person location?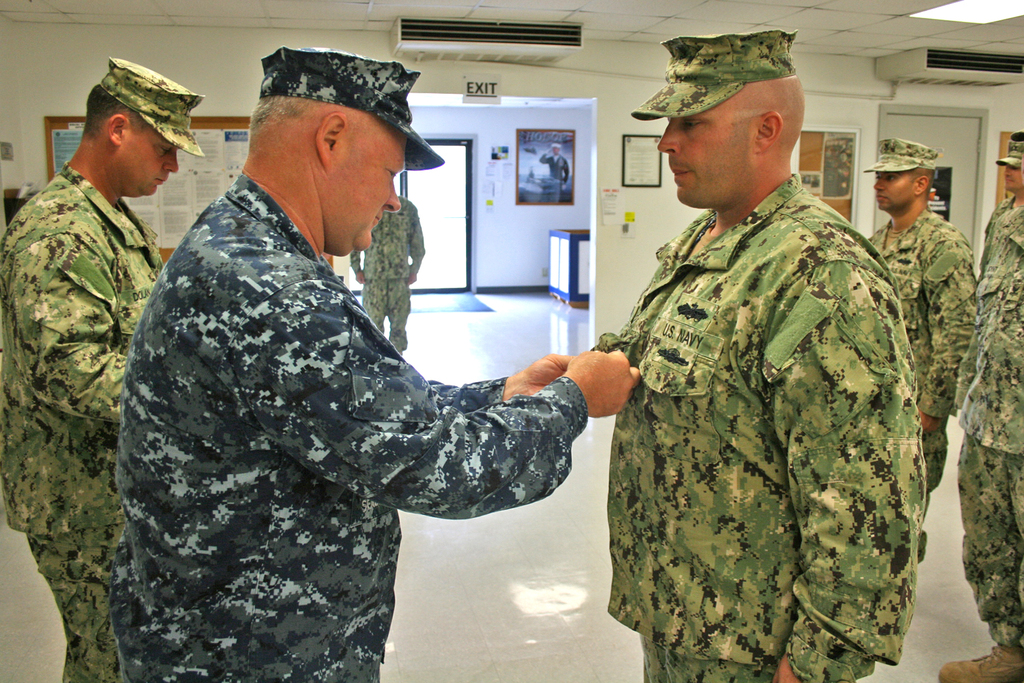
left=0, top=54, right=206, bottom=682
